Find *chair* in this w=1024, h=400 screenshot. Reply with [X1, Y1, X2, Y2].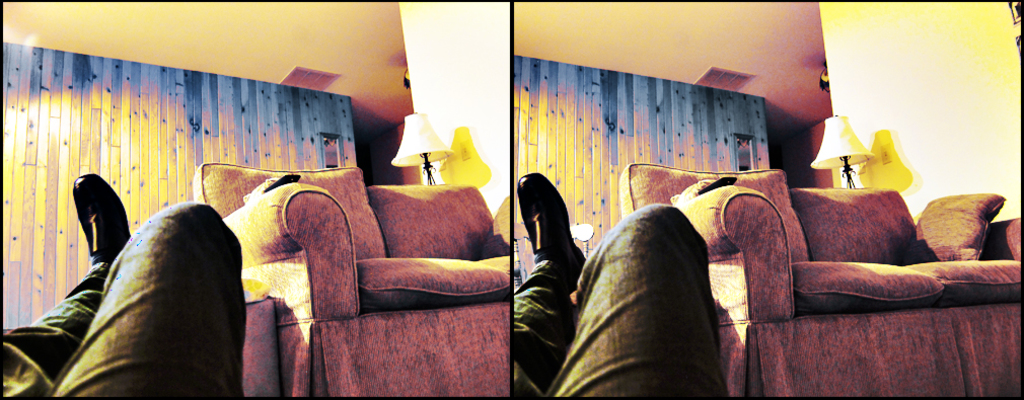
[617, 159, 1023, 399].
